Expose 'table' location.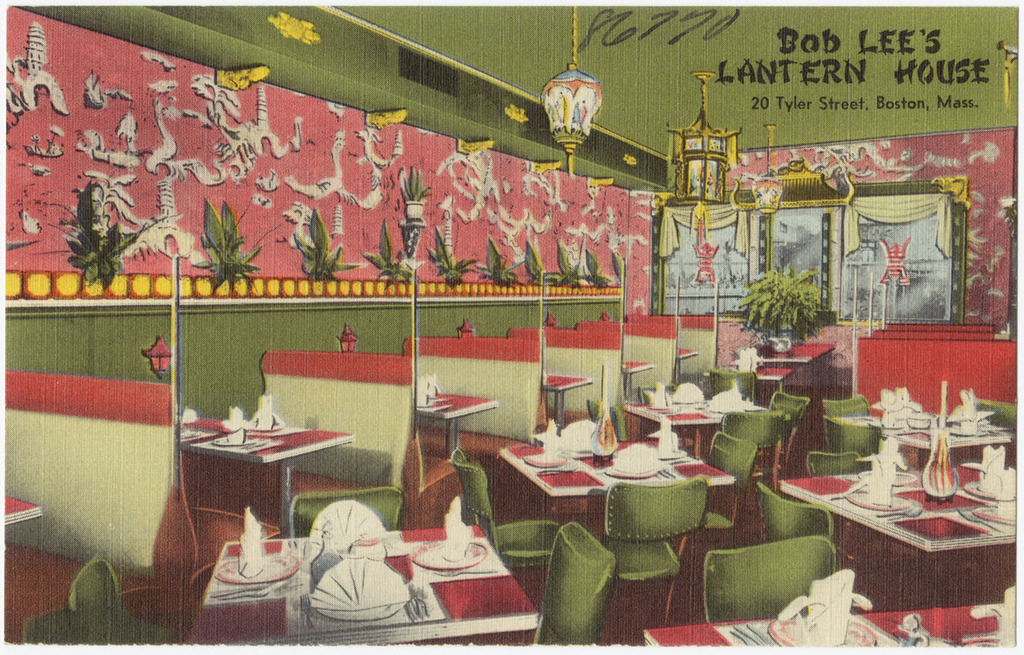
Exposed at [x1=0, y1=494, x2=38, y2=533].
